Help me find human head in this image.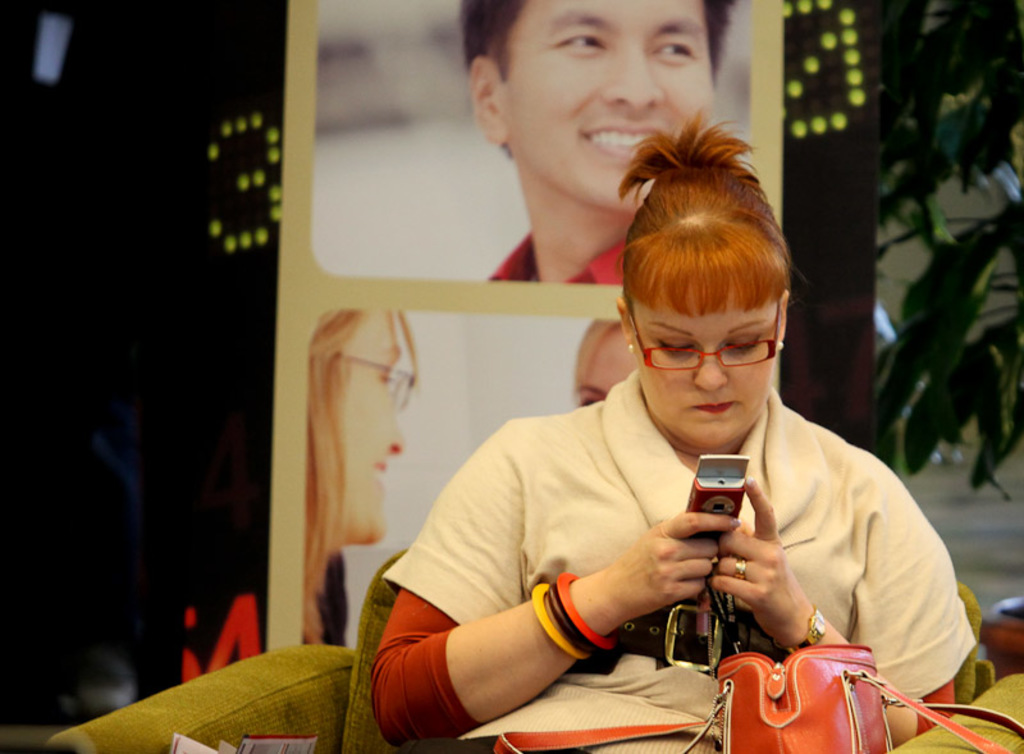
Found it: left=621, top=114, right=794, bottom=438.
